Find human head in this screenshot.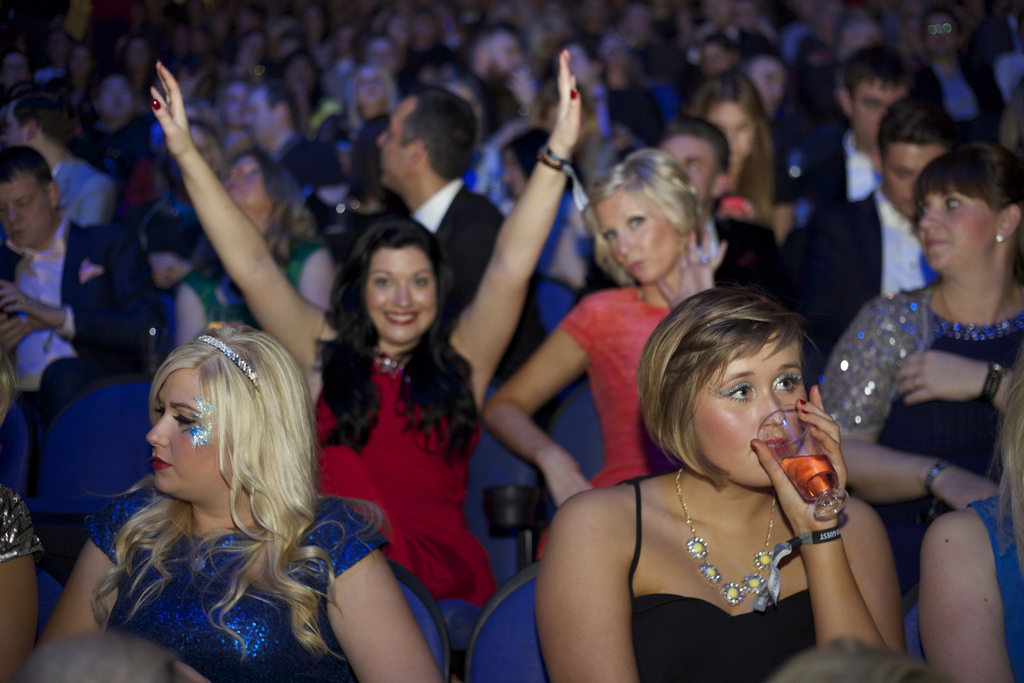
The bounding box for human head is (left=237, top=26, right=270, bottom=69).
